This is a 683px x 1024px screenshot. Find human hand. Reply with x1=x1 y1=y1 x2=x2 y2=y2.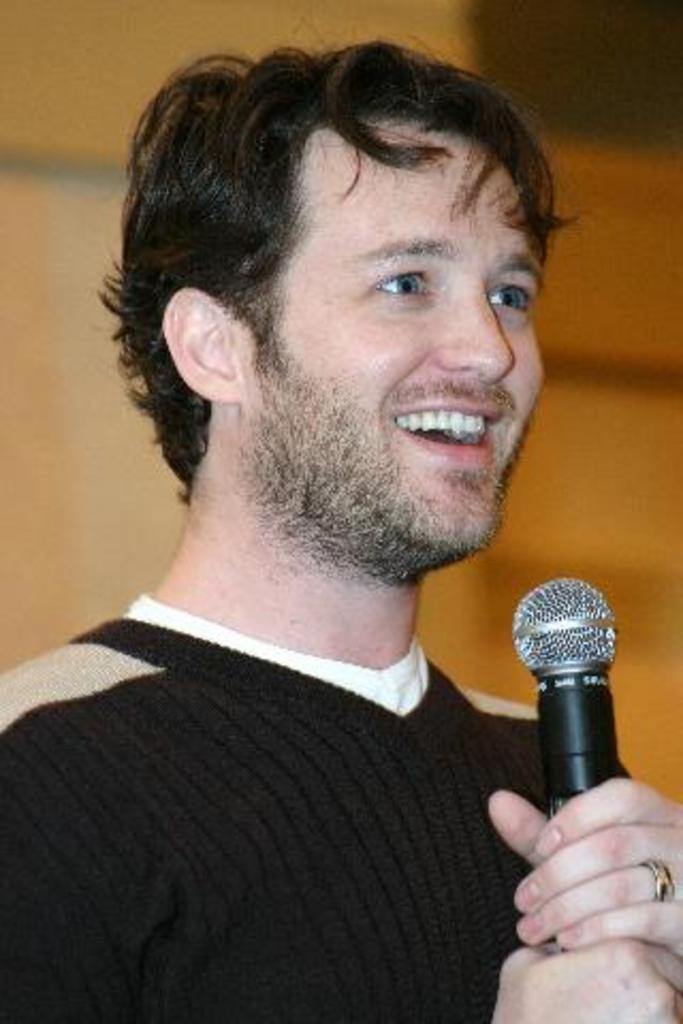
x1=491 y1=937 x2=681 y2=1022.
